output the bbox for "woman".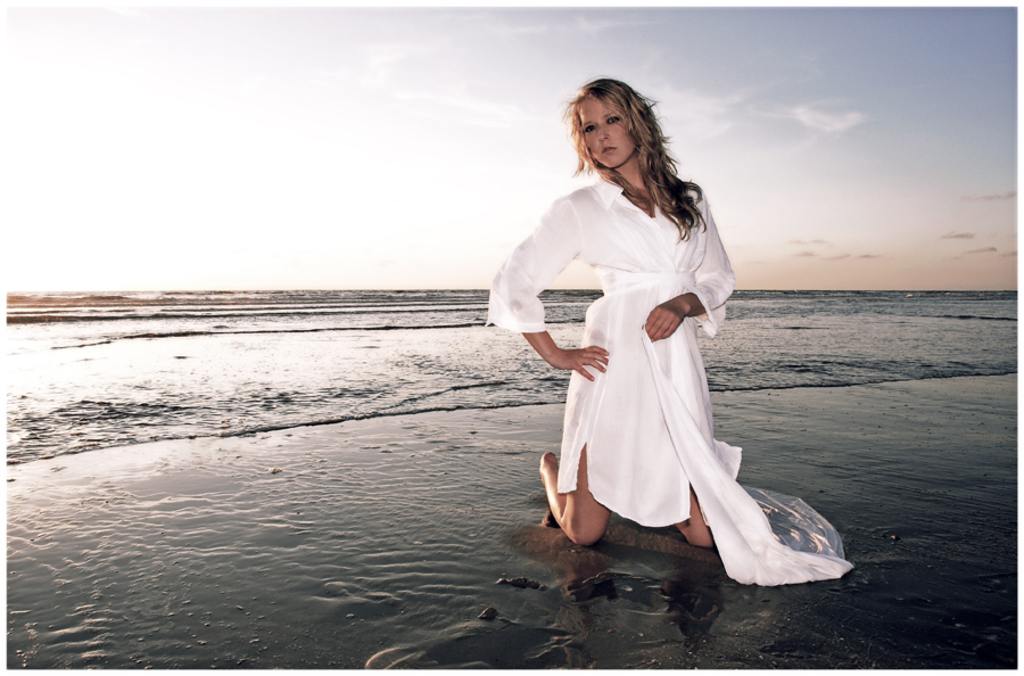
{"x1": 502, "y1": 86, "x2": 799, "y2": 593}.
